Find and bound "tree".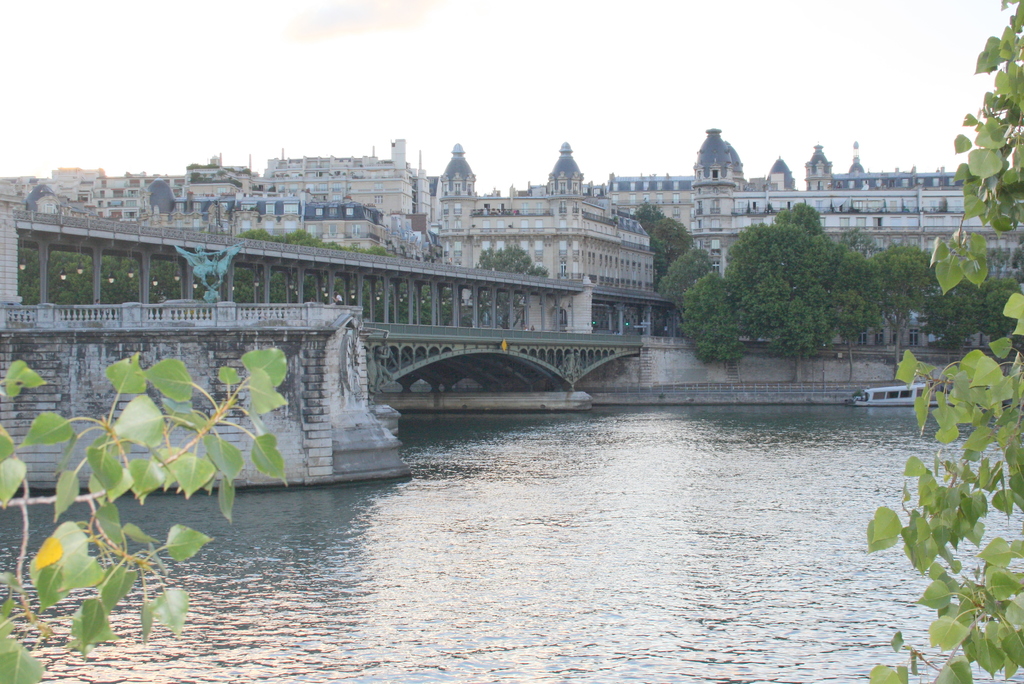
Bound: 774, 202, 830, 346.
